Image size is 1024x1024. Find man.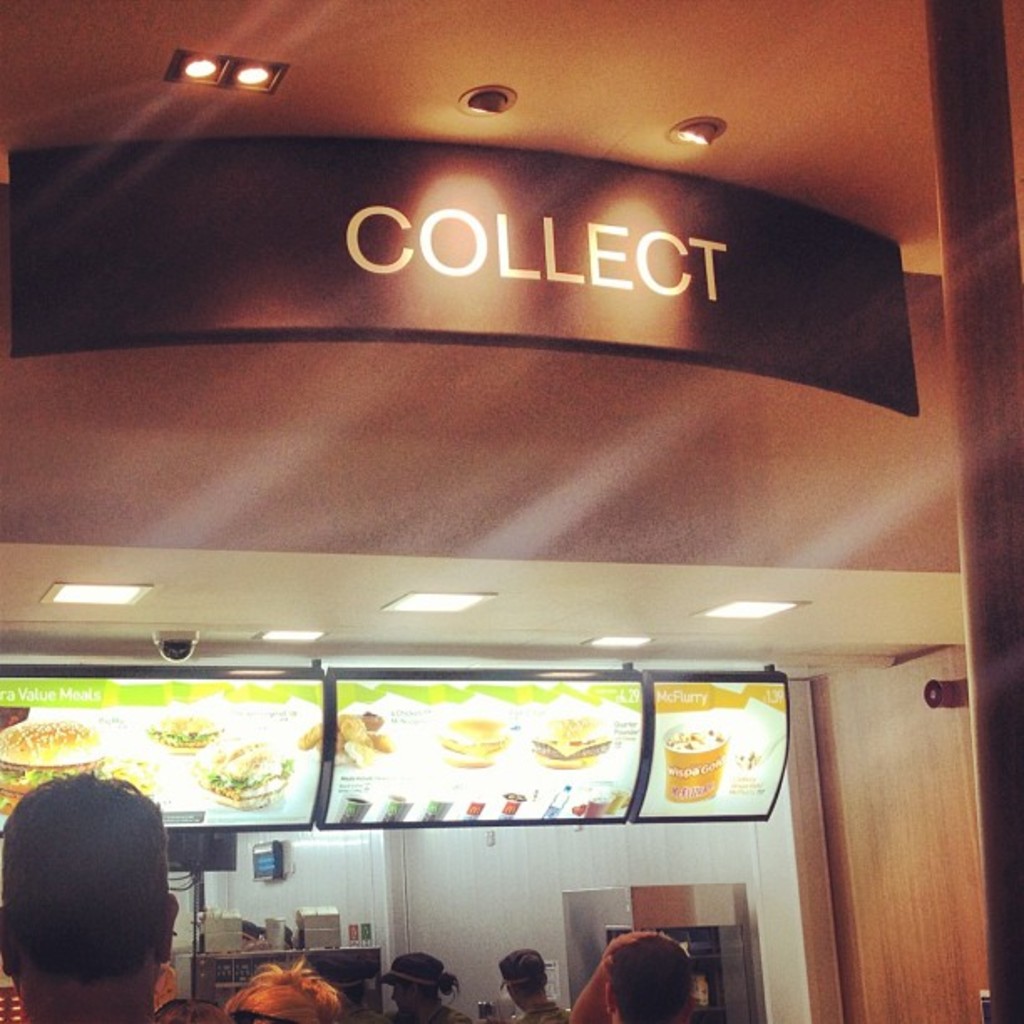
bbox=(492, 947, 574, 1022).
